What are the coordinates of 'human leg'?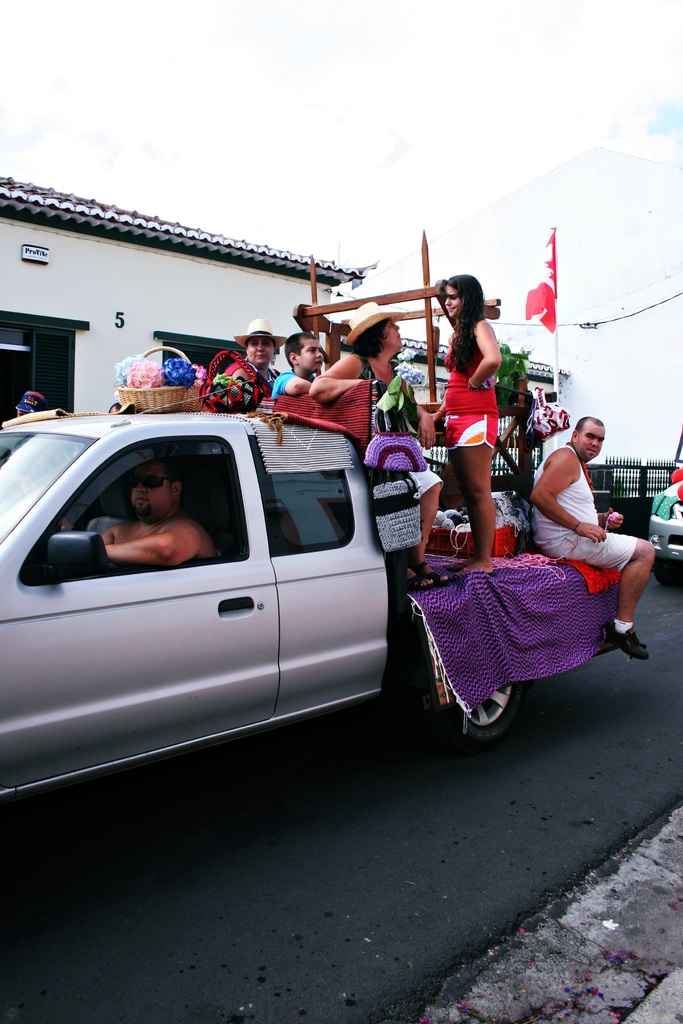
x1=451, y1=418, x2=514, y2=552.
